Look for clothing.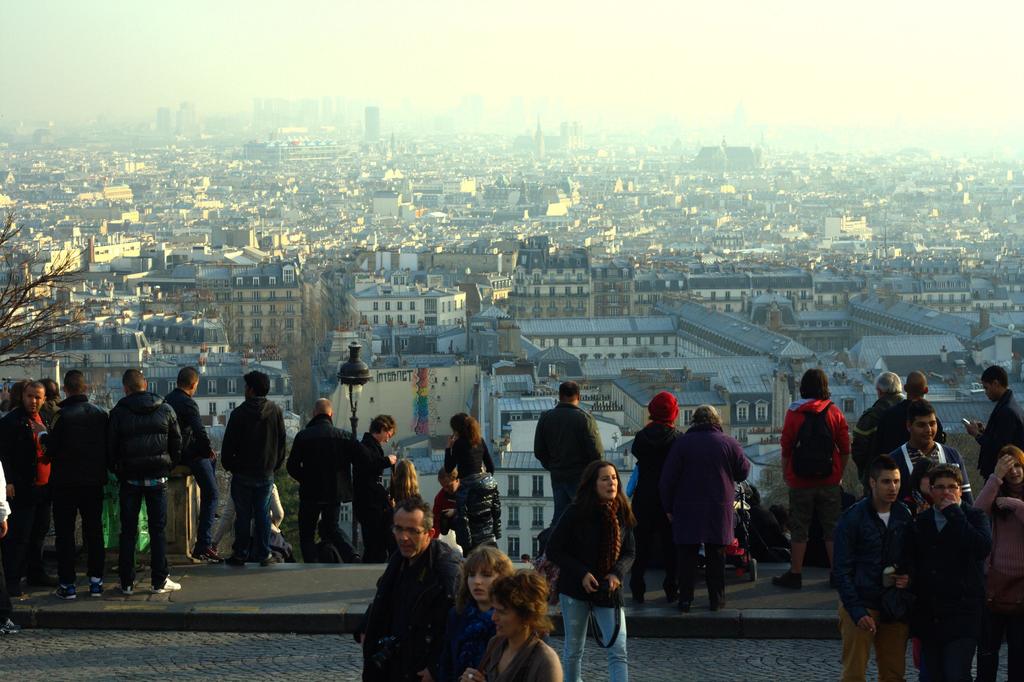
Found: (left=284, top=413, right=358, bottom=564).
